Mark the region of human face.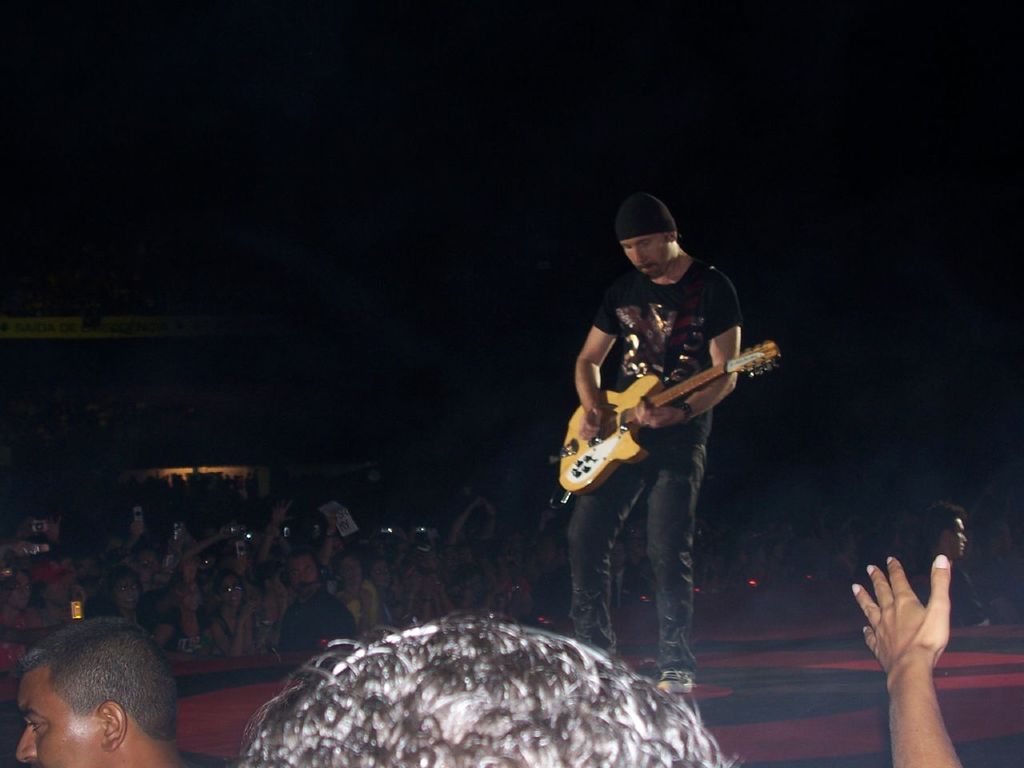
Region: (x1=338, y1=565, x2=361, y2=589).
